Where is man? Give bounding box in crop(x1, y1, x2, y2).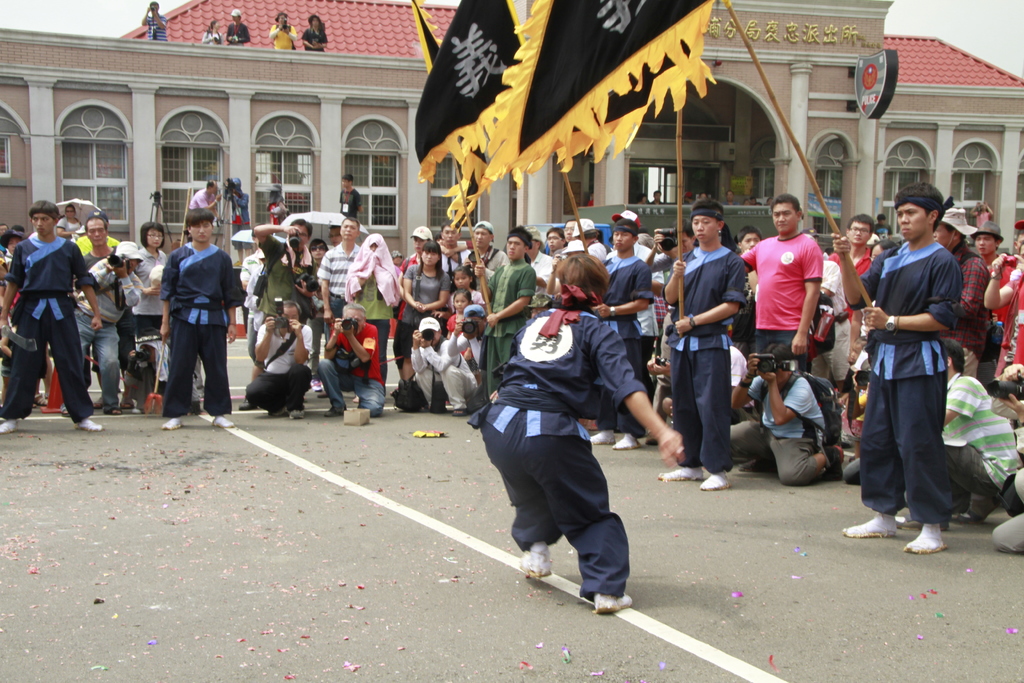
crop(931, 208, 981, 375).
